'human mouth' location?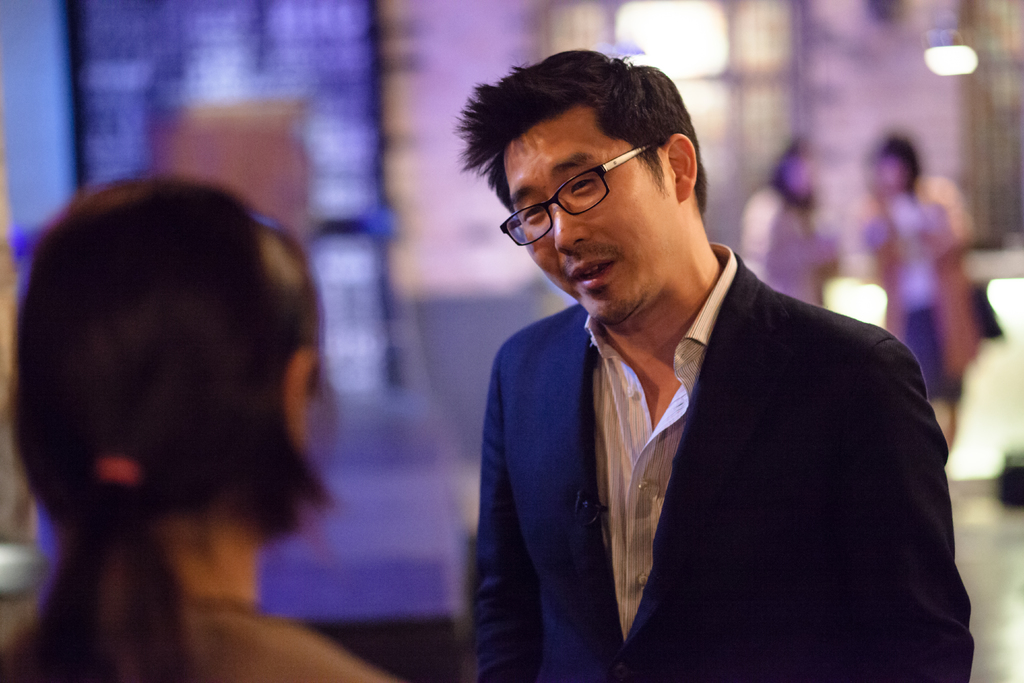
(x1=569, y1=259, x2=612, y2=291)
